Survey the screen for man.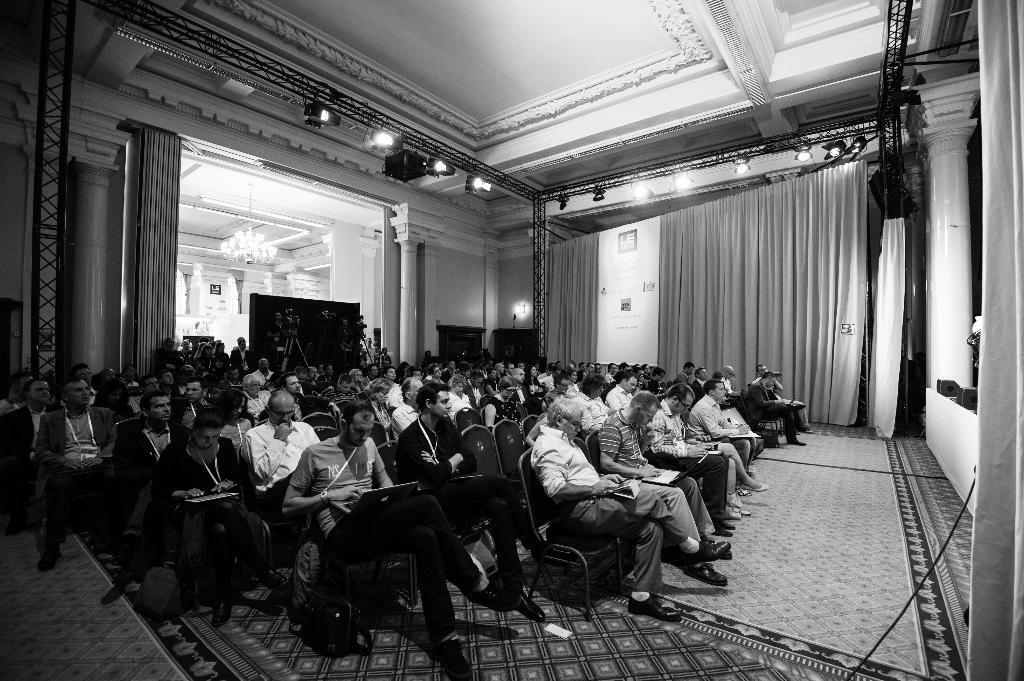
Survey found: x1=213 y1=390 x2=340 y2=521.
